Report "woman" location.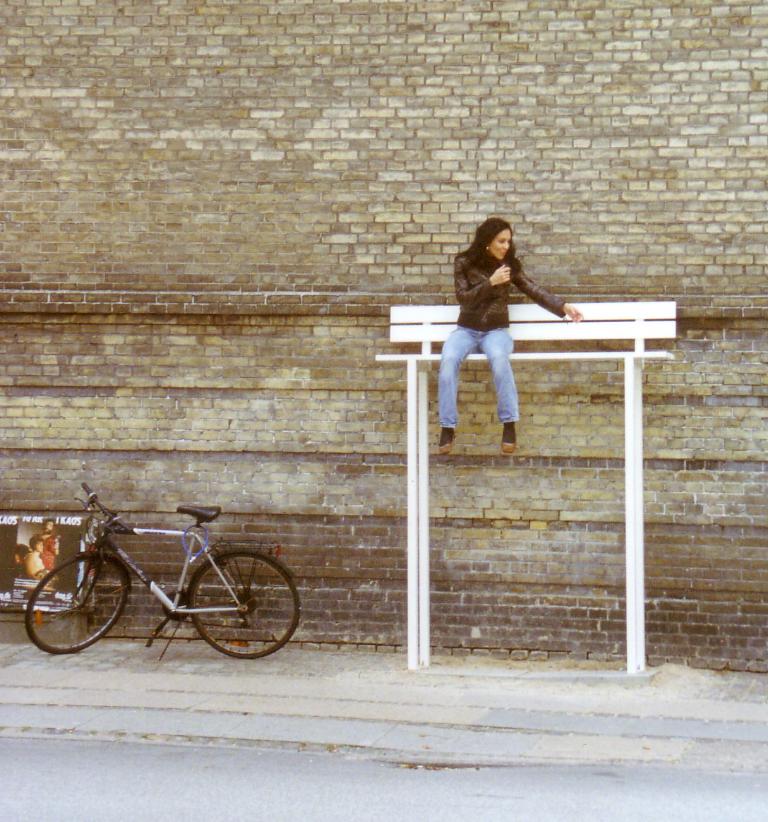
Report: locate(446, 215, 579, 479).
